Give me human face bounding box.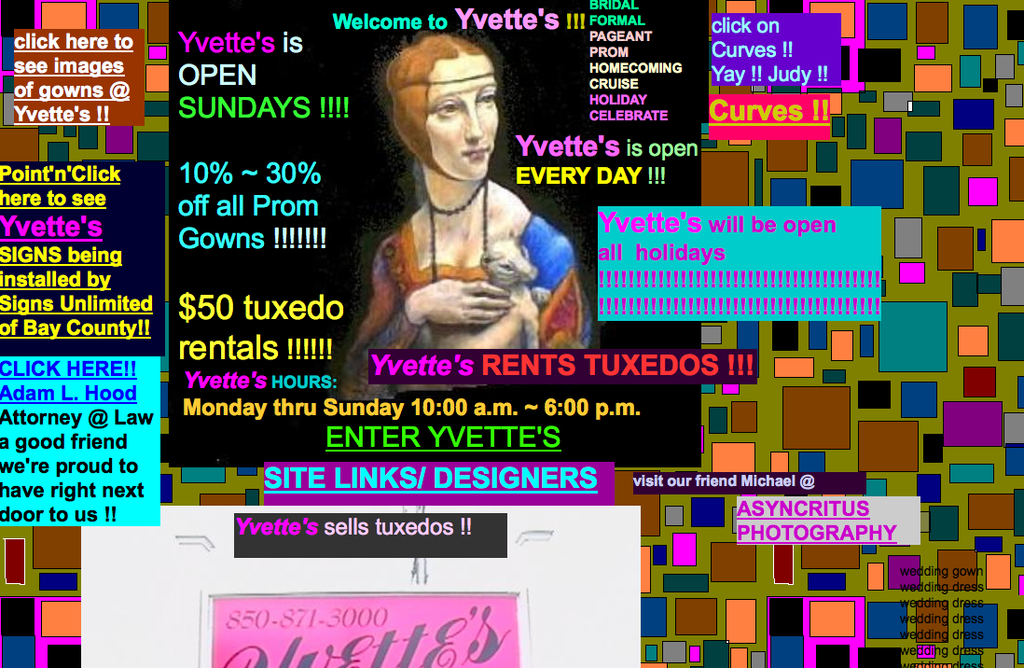
[428, 50, 500, 183].
